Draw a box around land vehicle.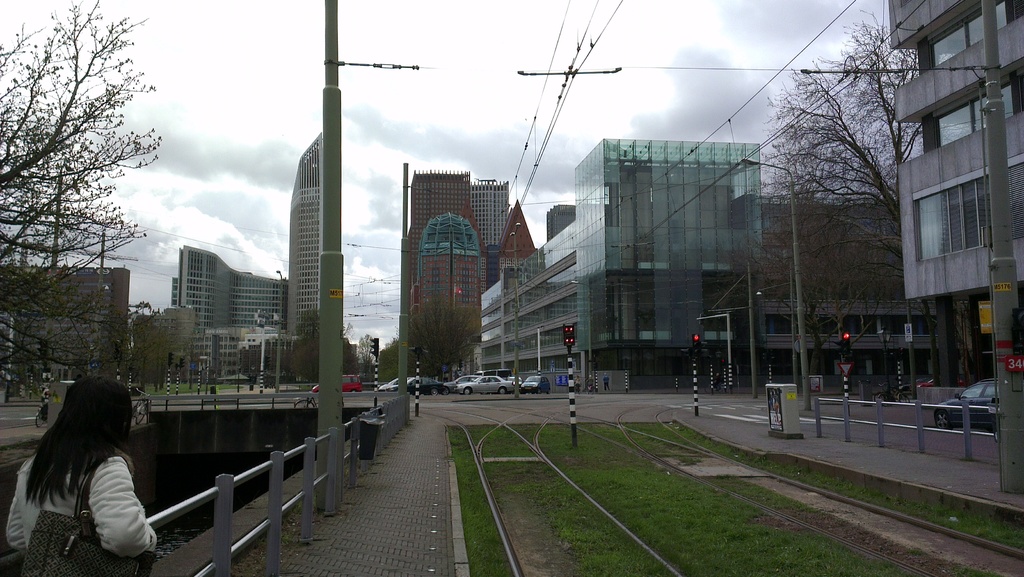
bbox=(310, 373, 358, 389).
